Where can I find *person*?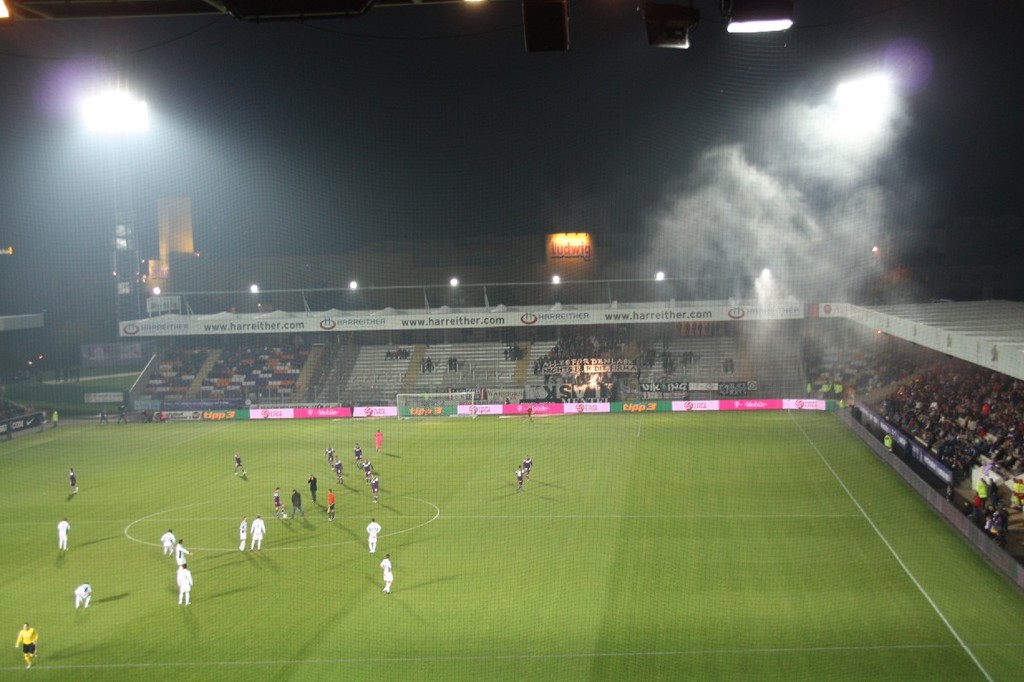
You can find it at <region>522, 451, 533, 476</region>.
